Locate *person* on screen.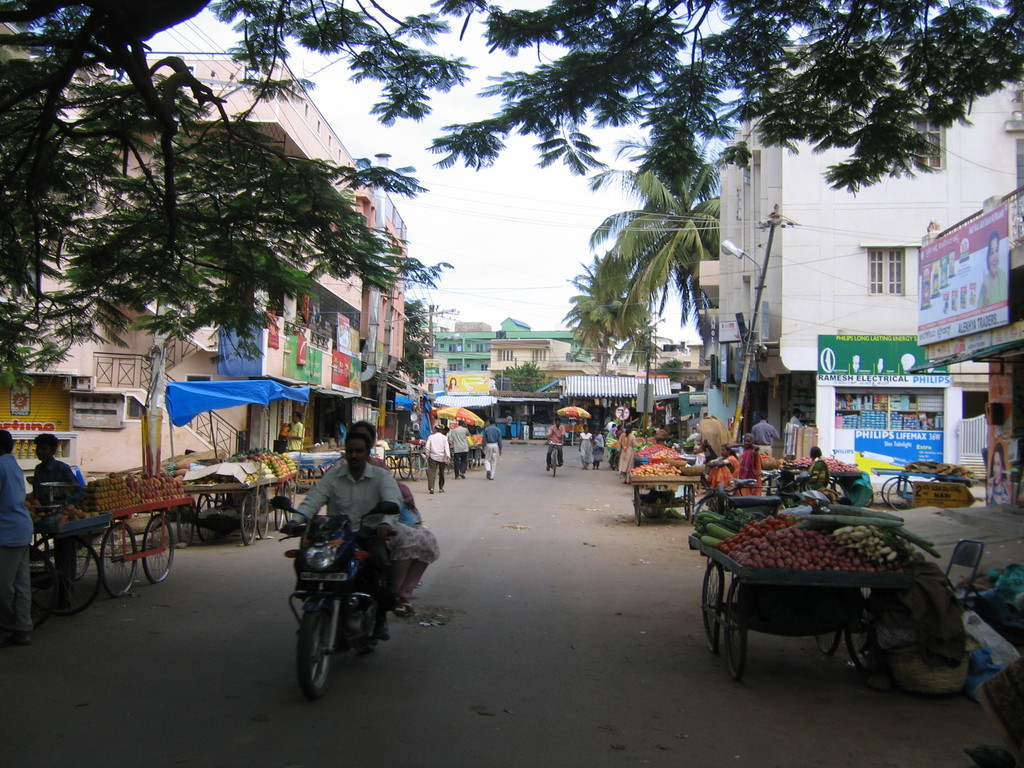
On screen at {"x1": 449, "y1": 422, "x2": 469, "y2": 477}.
